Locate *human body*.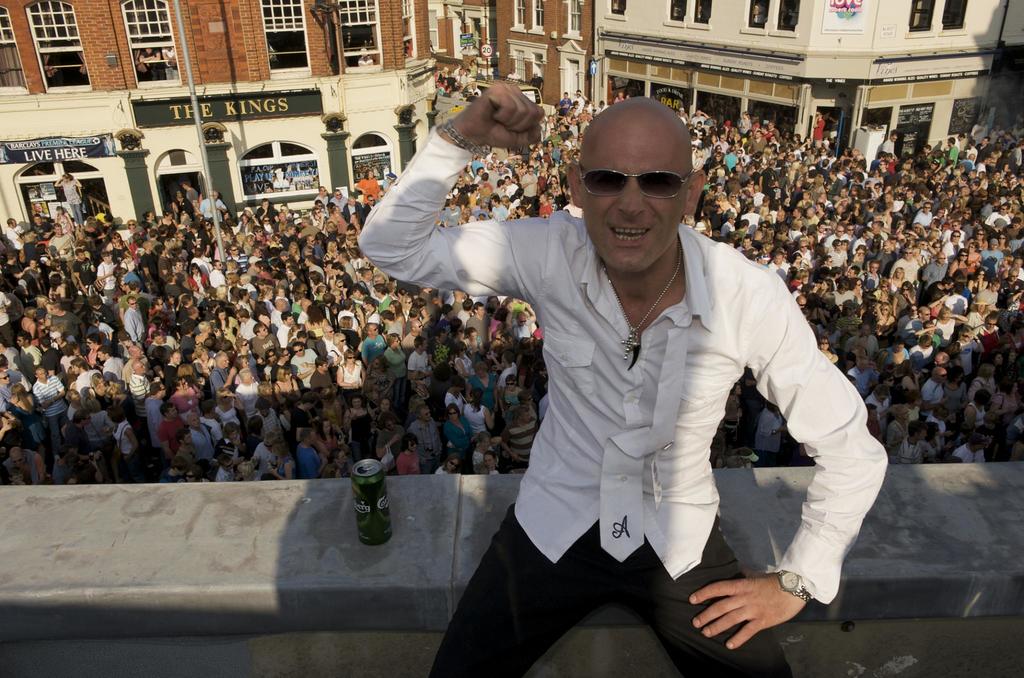
Bounding box: bbox(538, 396, 545, 413).
